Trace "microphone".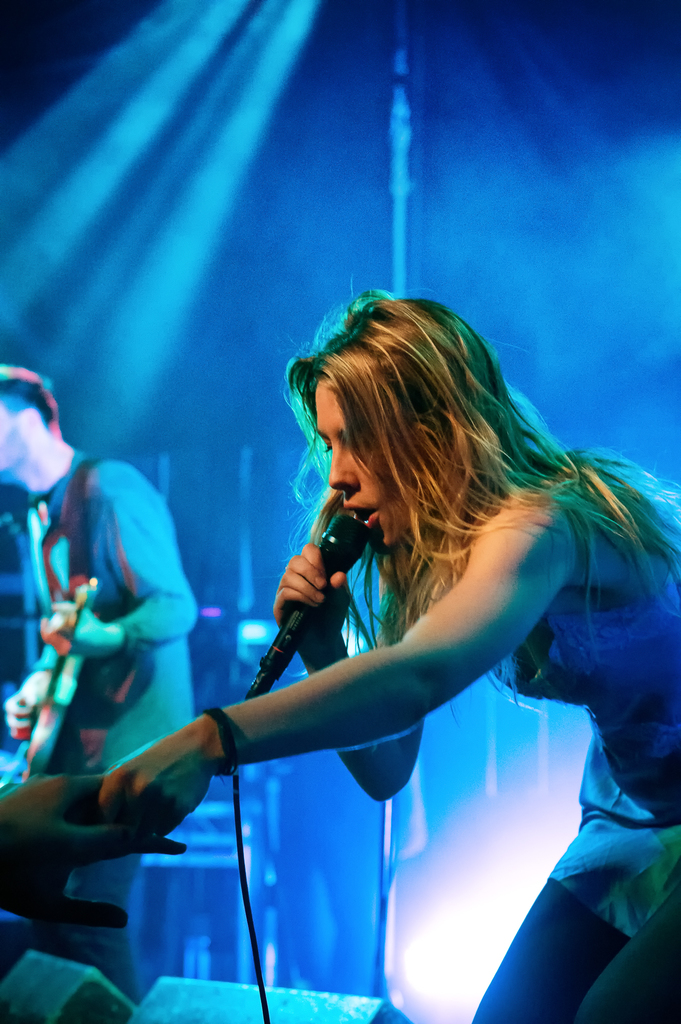
Traced to <bbox>245, 518, 383, 684</bbox>.
